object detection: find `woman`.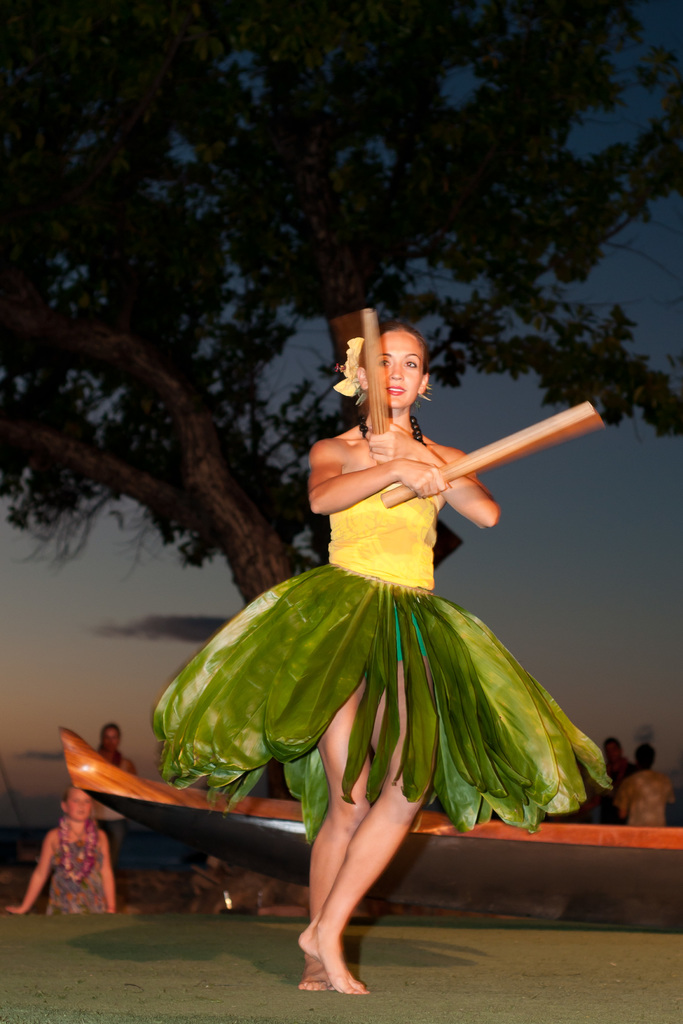
x1=86 y1=729 x2=146 y2=839.
